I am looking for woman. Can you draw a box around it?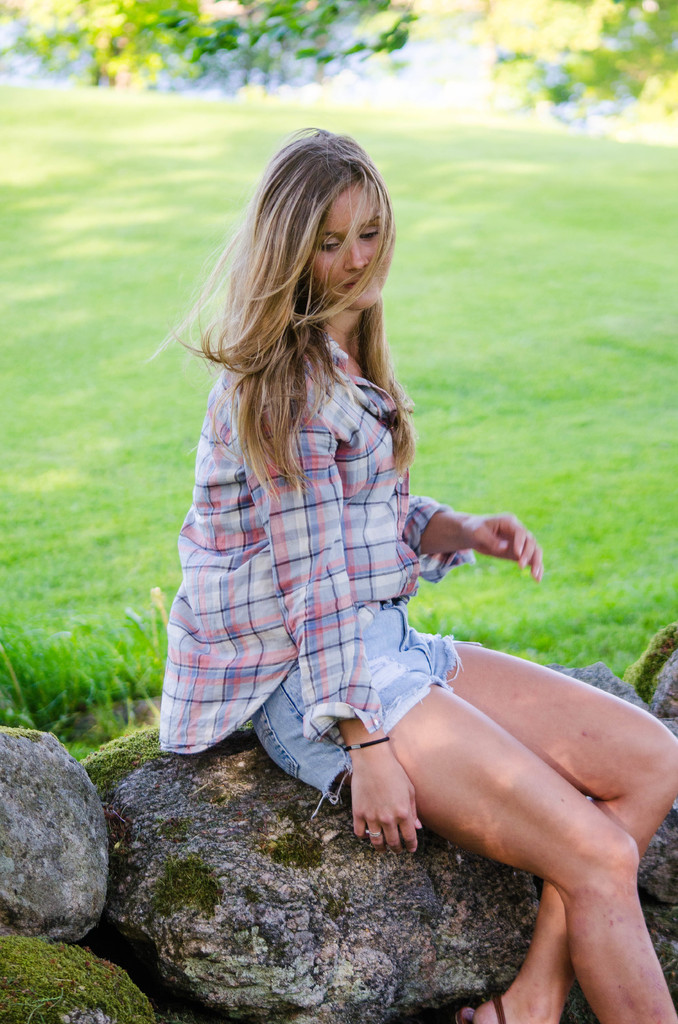
Sure, the bounding box is {"left": 161, "top": 134, "right": 677, "bottom": 1023}.
